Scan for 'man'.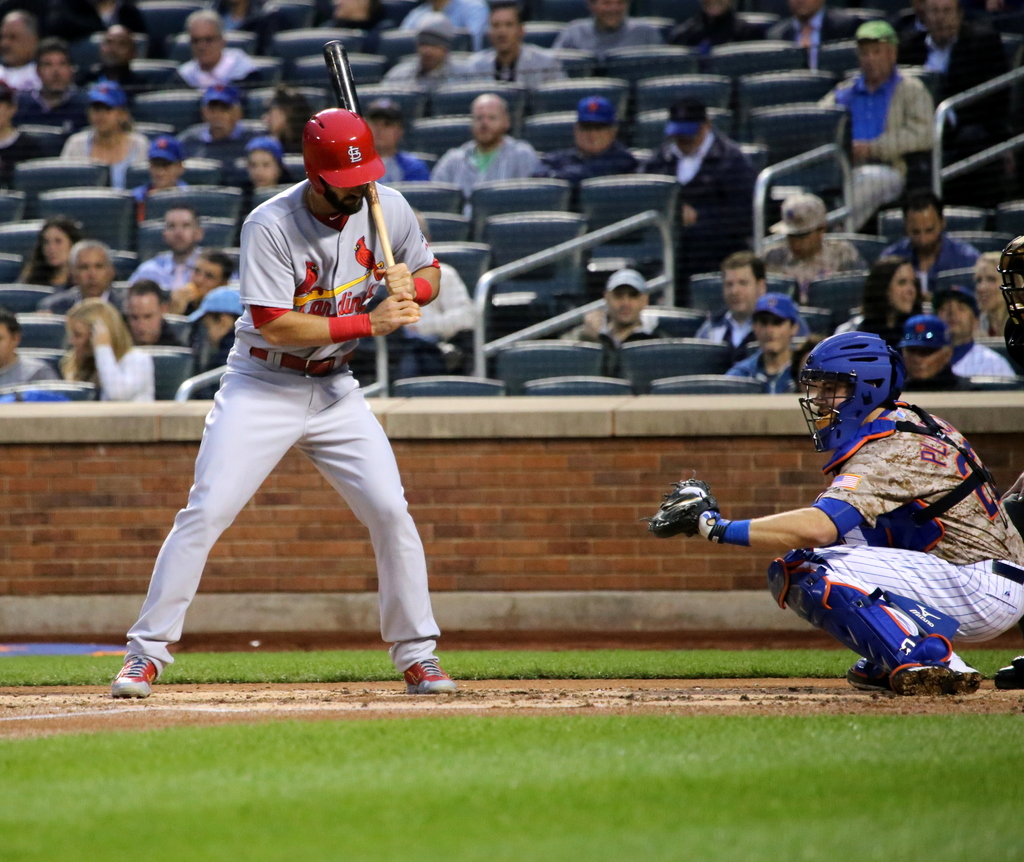
Scan result: 553 0 666 49.
